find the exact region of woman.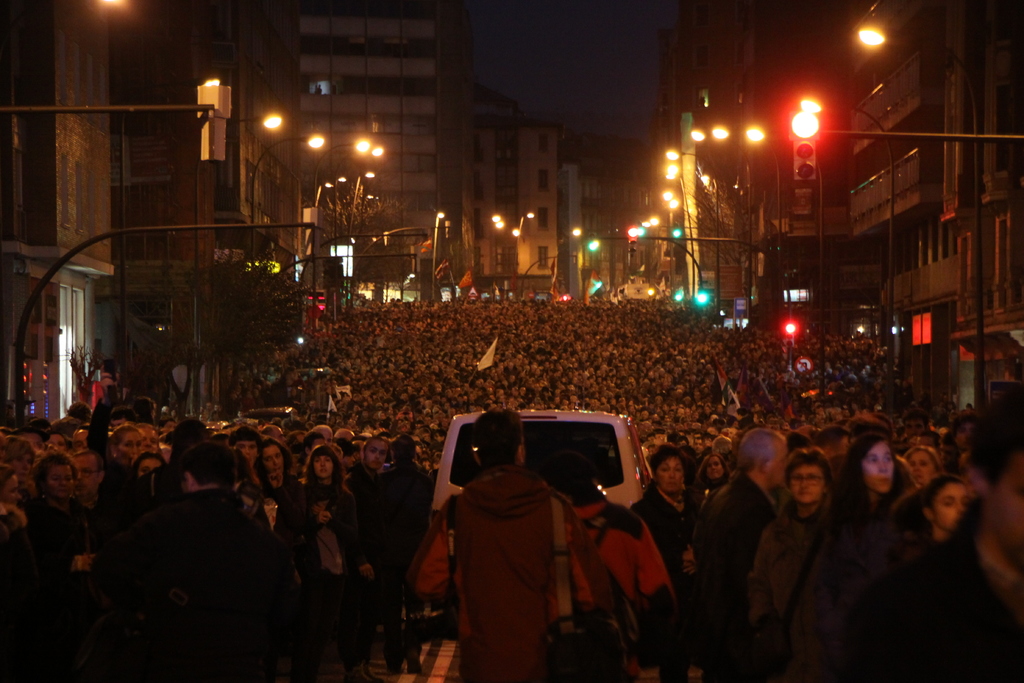
Exact region: 634/448/700/587.
